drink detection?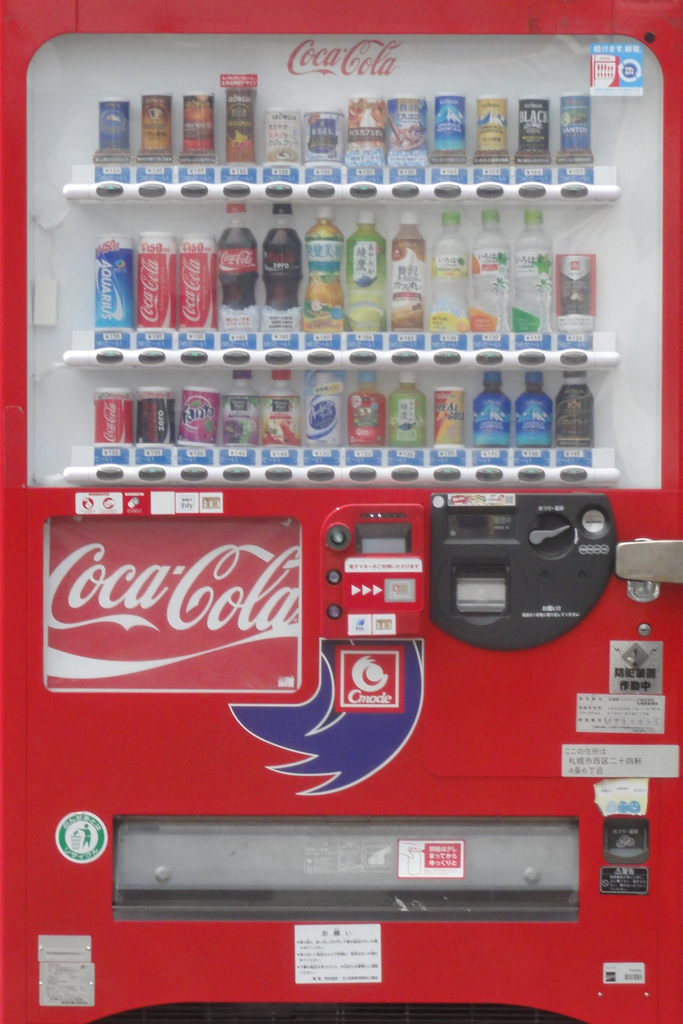
left=302, top=209, right=341, bottom=333
